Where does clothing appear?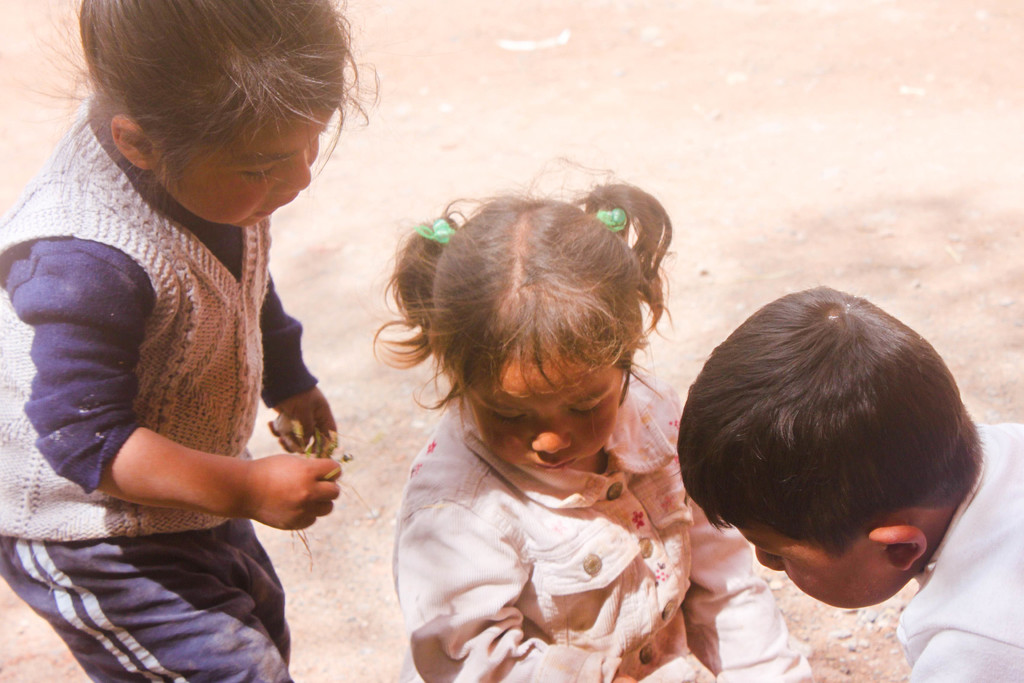
Appears at (x1=896, y1=420, x2=1023, y2=682).
